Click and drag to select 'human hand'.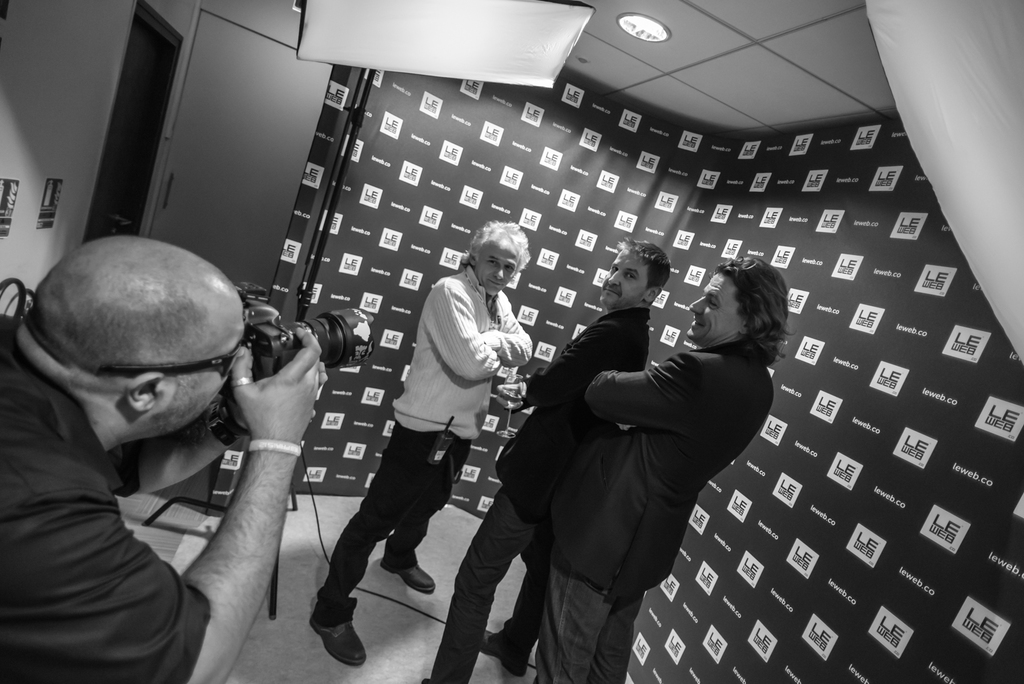
Selection: {"left": 220, "top": 333, "right": 314, "bottom": 446}.
